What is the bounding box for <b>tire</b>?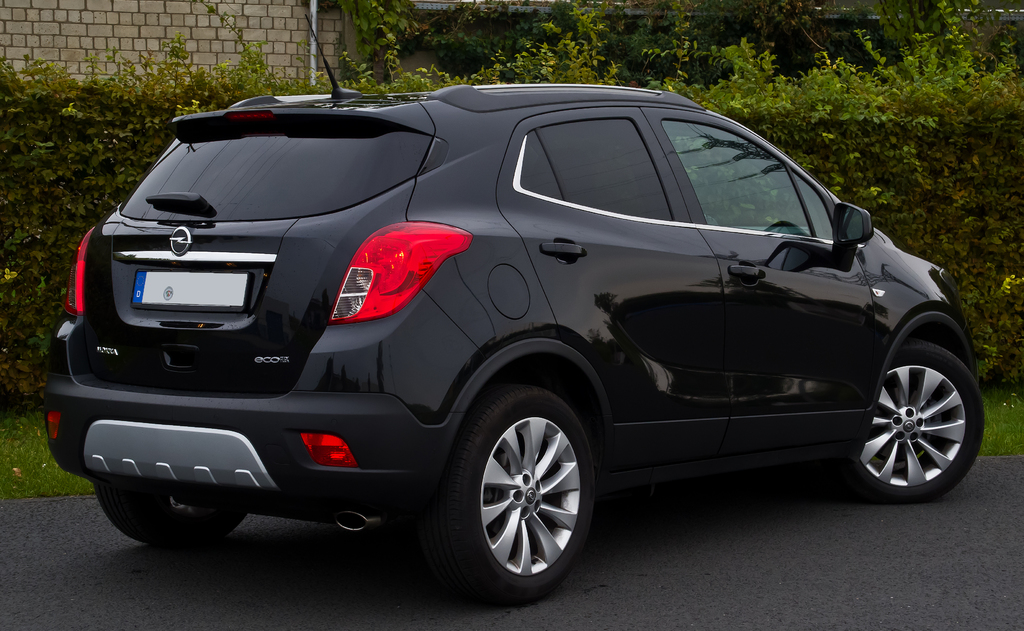
box(853, 327, 975, 510).
